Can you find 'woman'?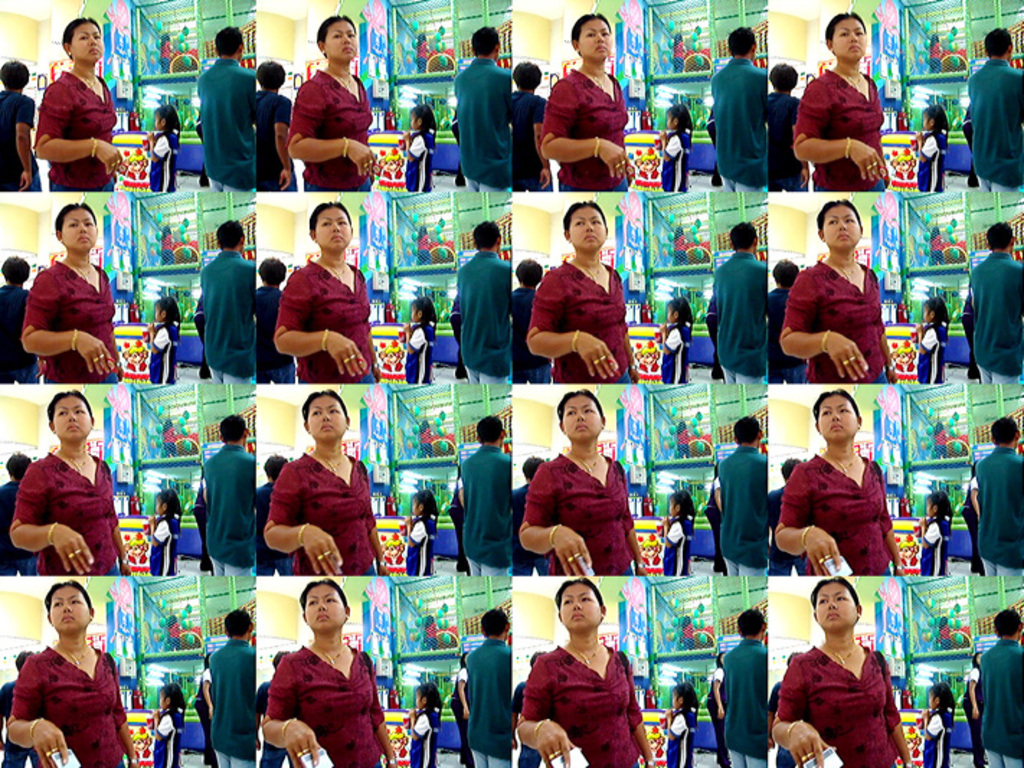
Yes, bounding box: [768, 573, 915, 767].
